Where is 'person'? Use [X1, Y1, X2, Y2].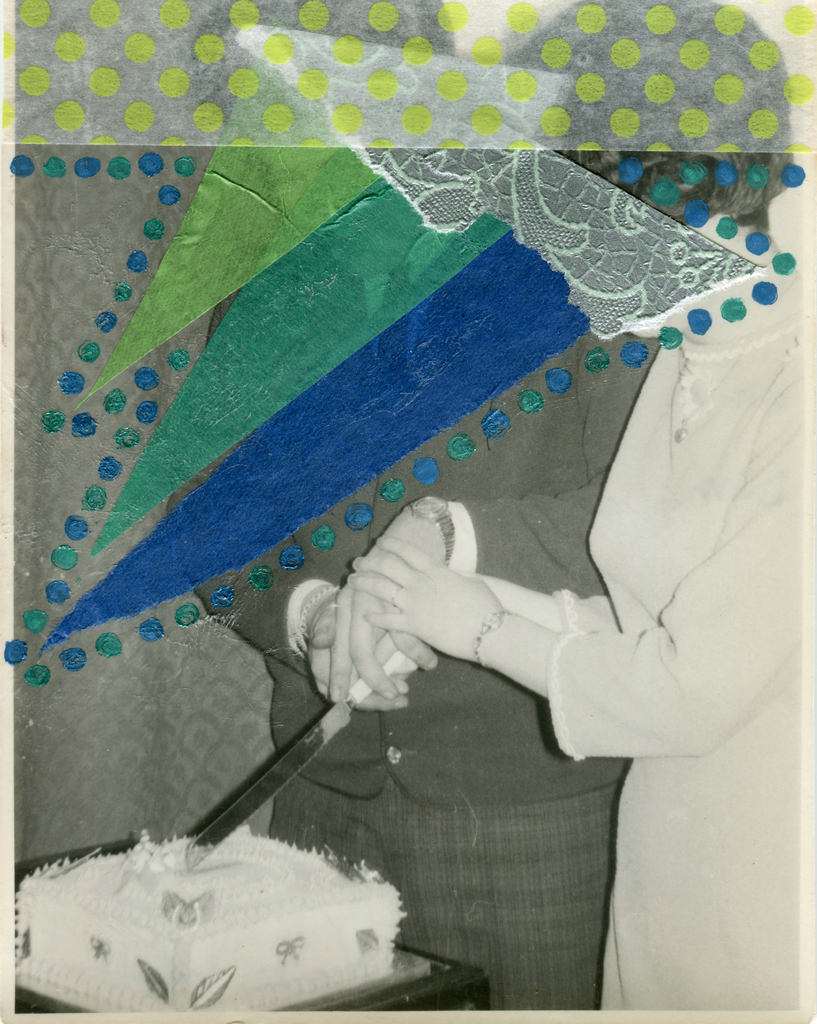
[170, 0, 662, 1007].
